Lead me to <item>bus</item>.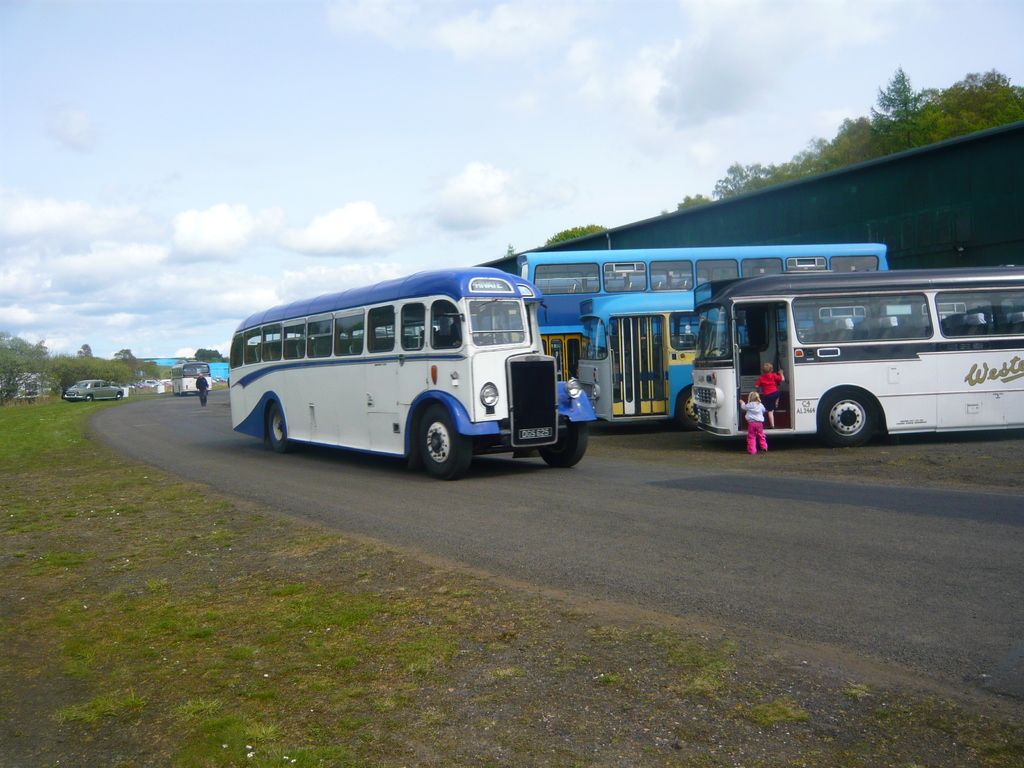
Lead to crop(692, 265, 1023, 444).
